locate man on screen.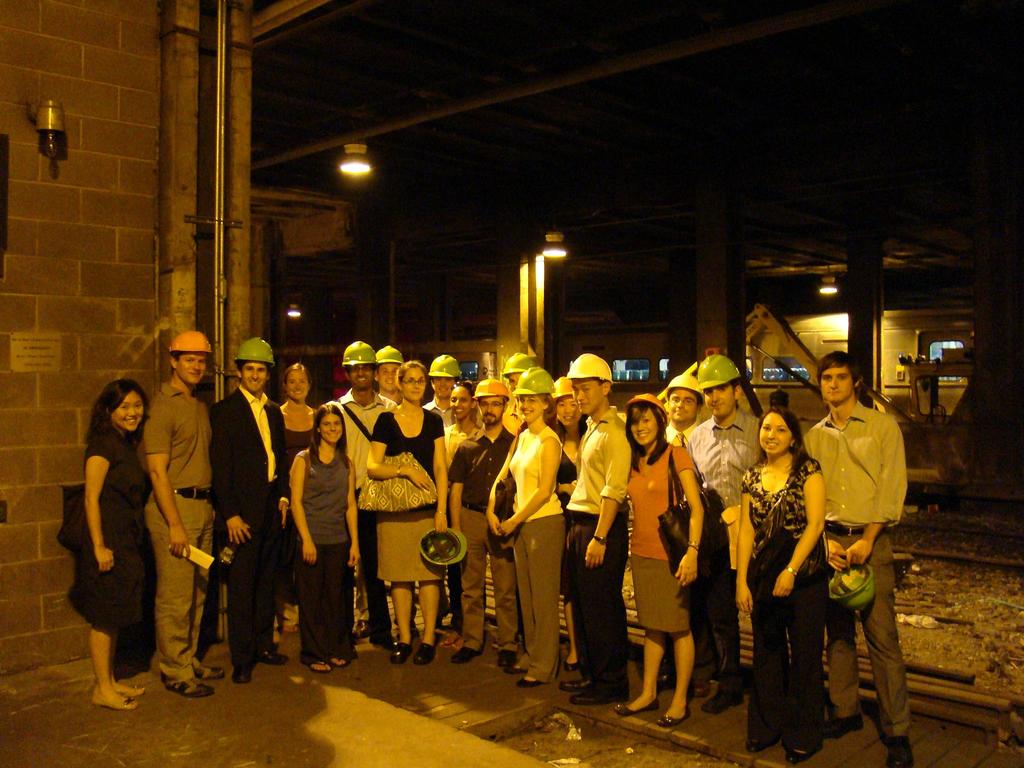
On screen at bbox(211, 337, 286, 688).
